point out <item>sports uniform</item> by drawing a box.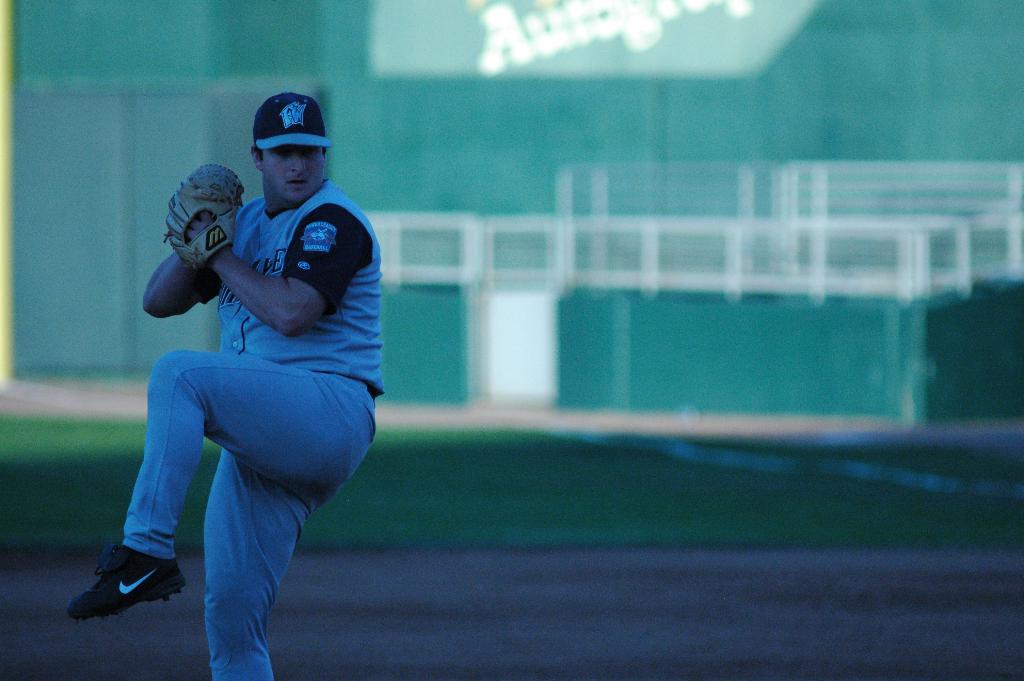
left=69, top=92, right=381, bottom=680.
